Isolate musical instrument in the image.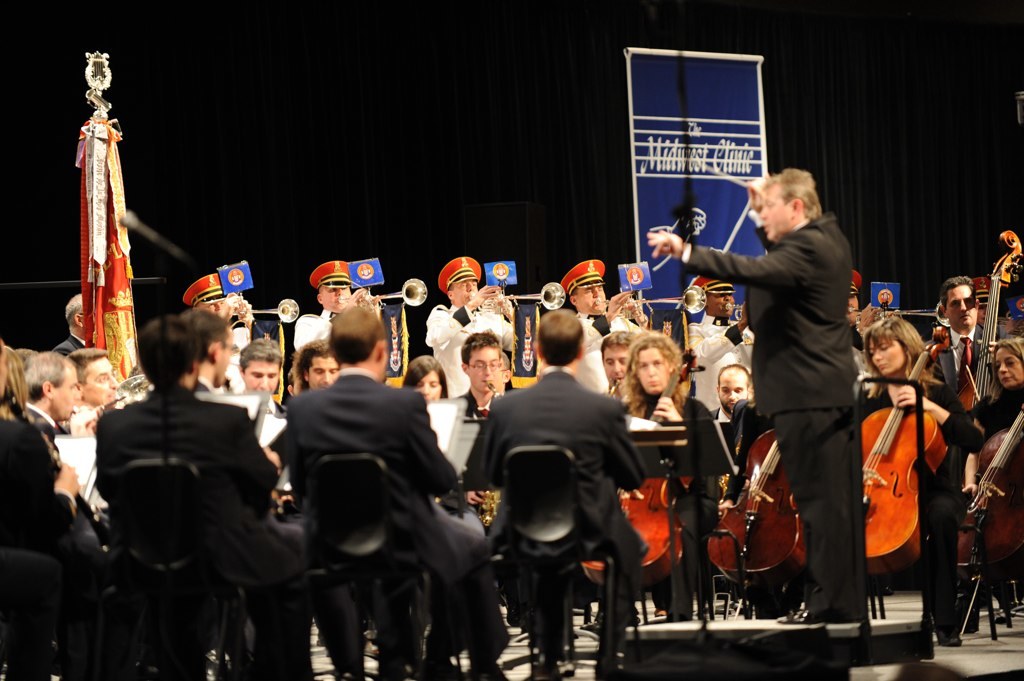
Isolated region: Rect(231, 297, 297, 329).
